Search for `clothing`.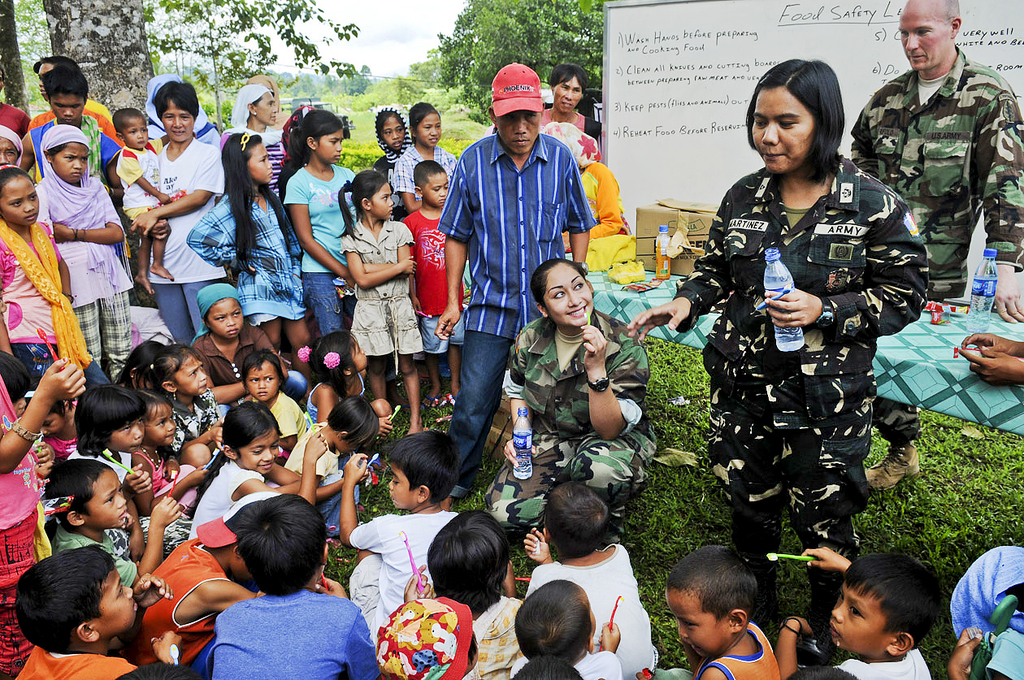
Found at rect(851, 71, 1023, 277).
